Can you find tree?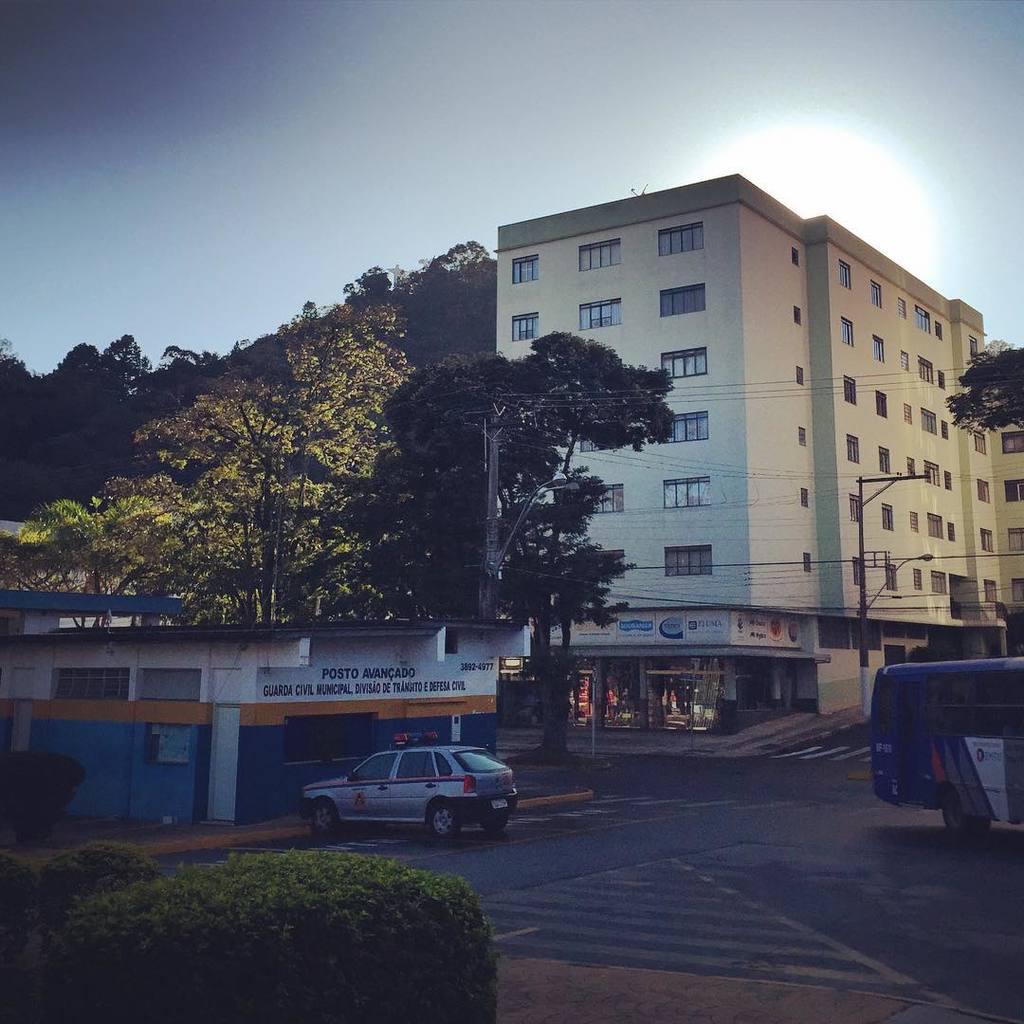
Yes, bounding box: x1=327 y1=320 x2=684 y2=758.
